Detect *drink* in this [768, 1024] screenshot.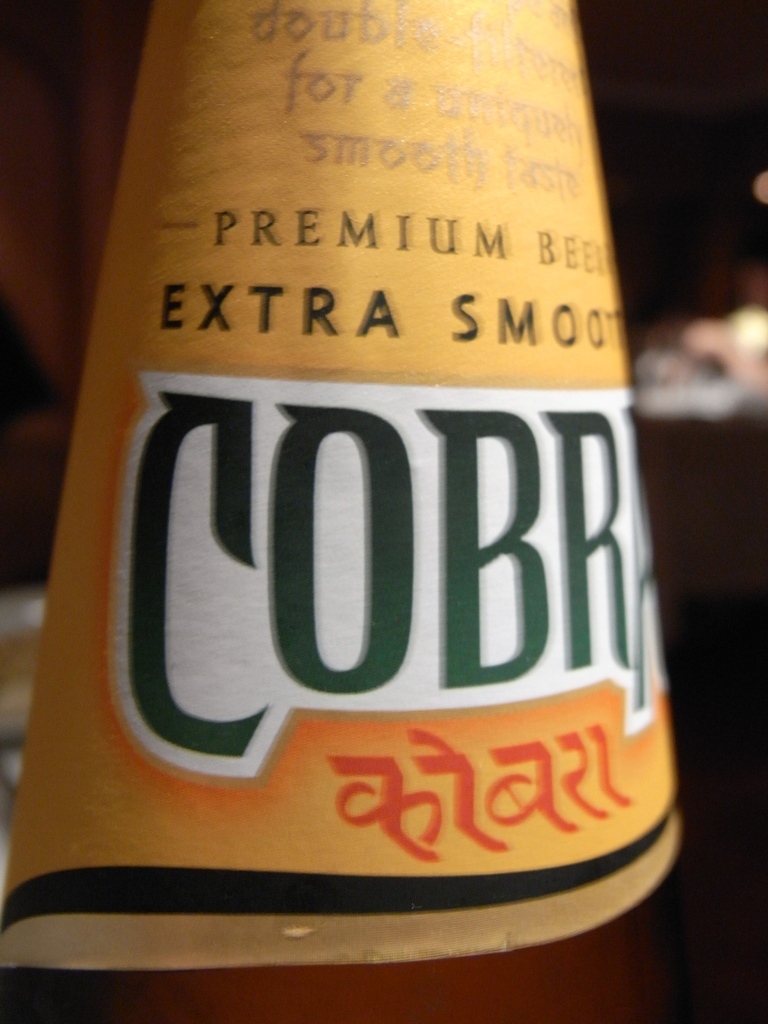
Detection: bbox=(0, 0, 679, 1023).
